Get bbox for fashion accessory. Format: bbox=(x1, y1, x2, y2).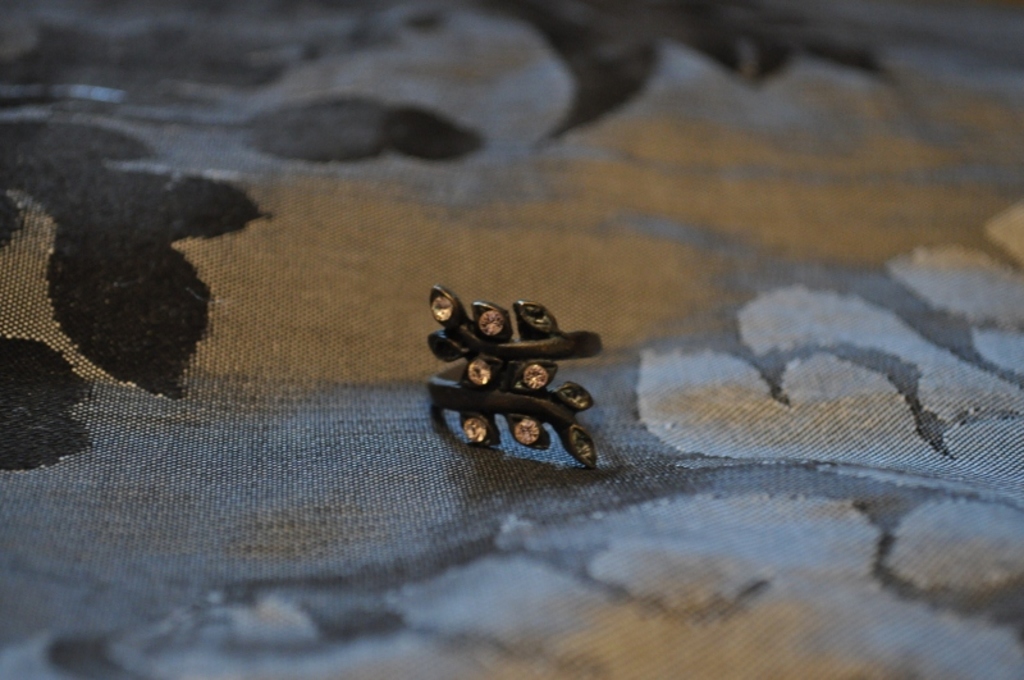
bbox=(422, 286, 600, 473).
